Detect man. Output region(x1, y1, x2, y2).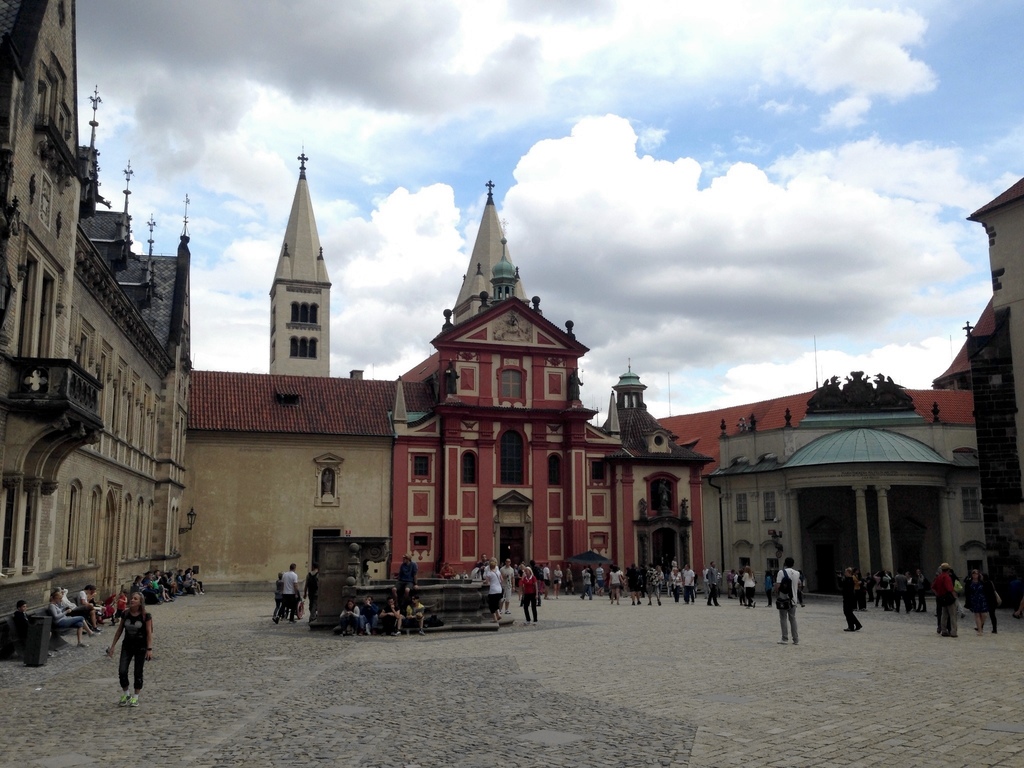
region(141, 572, 156, 584).
